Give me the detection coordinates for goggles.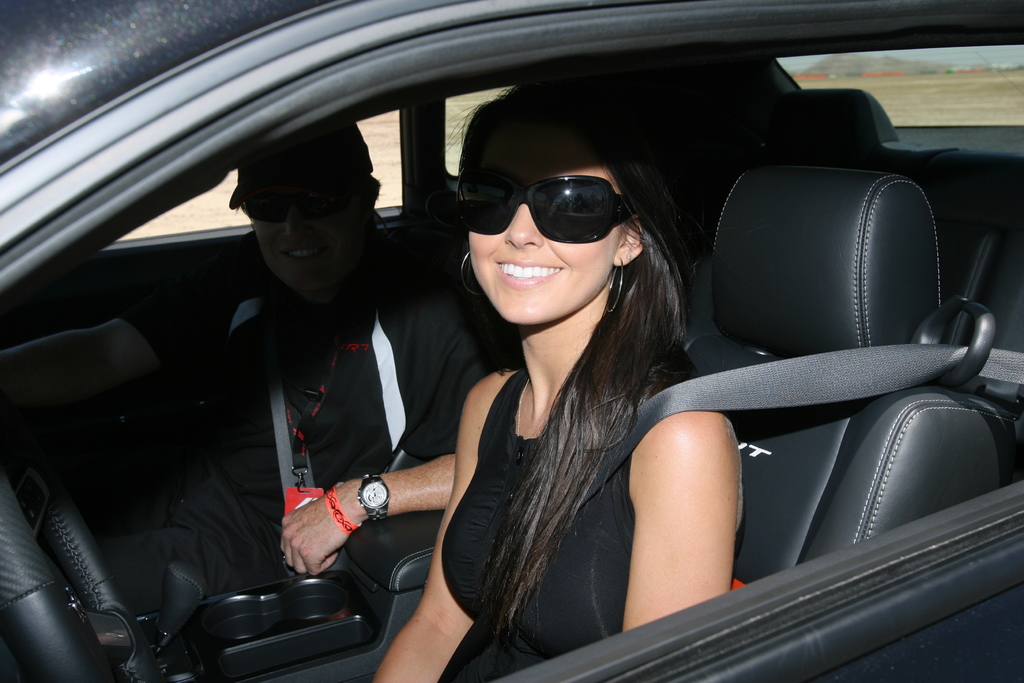
bbox(458, 152, 642, 244).
